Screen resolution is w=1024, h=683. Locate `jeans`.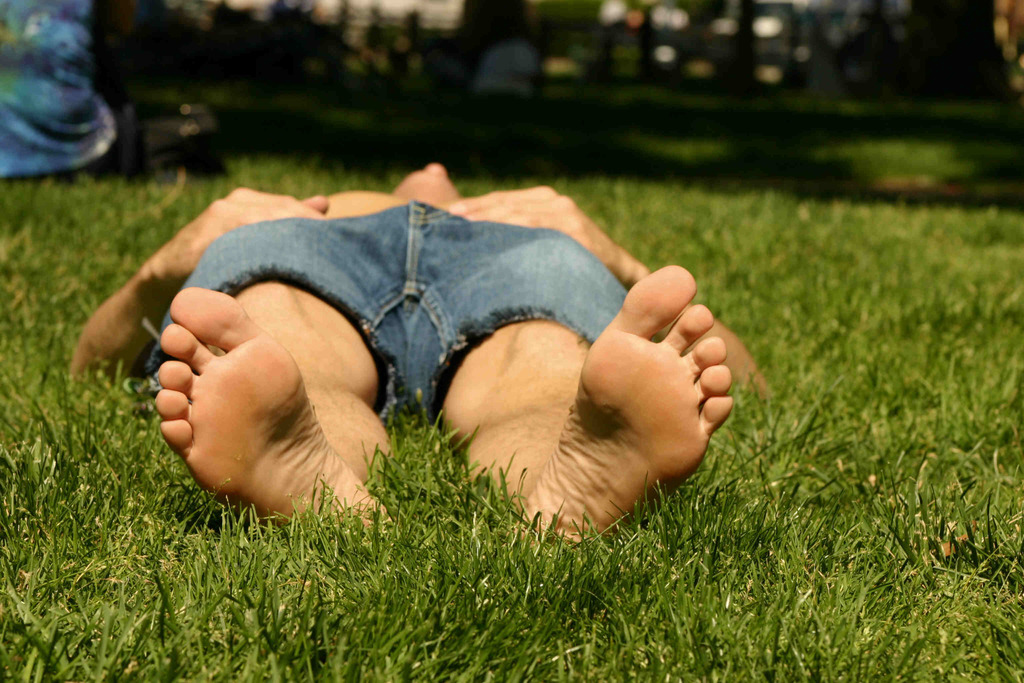
Rect(154, 192, 656, 431).
